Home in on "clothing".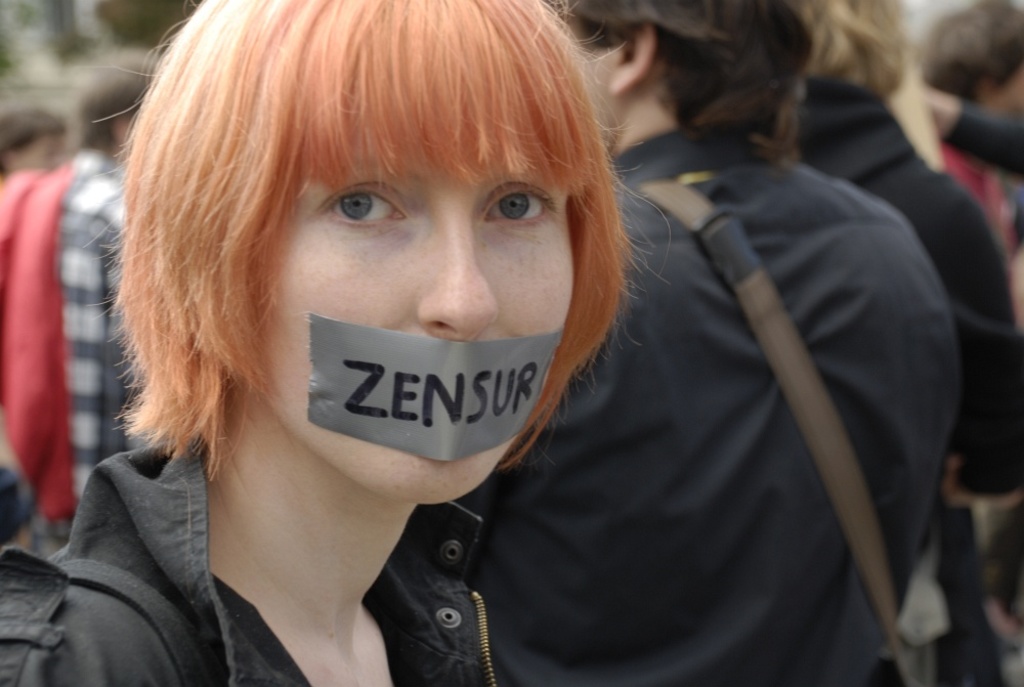
Homed in at <region>795, 72, 1013, 505</region>.
